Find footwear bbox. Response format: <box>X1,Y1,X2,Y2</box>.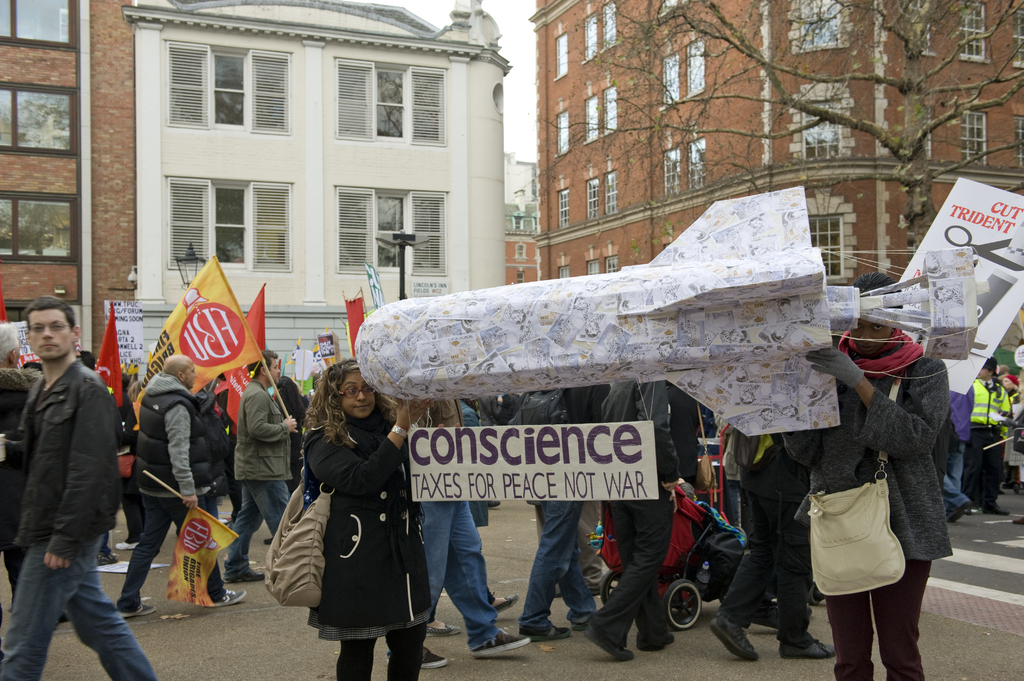
<box>262,534,271,549</box>.
